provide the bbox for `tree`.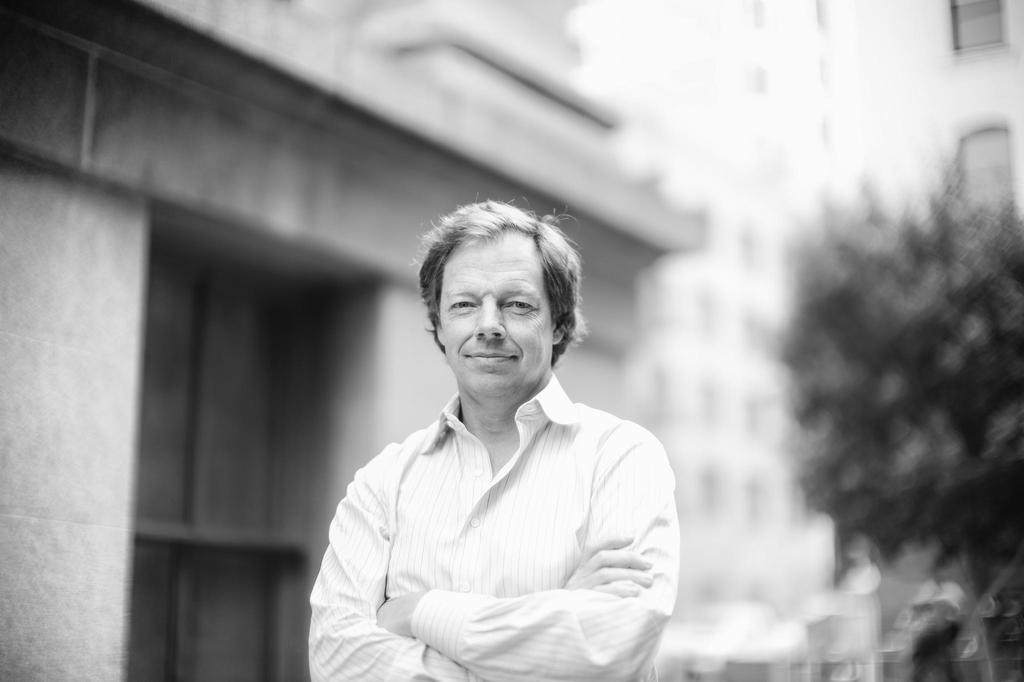
<bbox>768, 142, 1022, 680</bbox>.
